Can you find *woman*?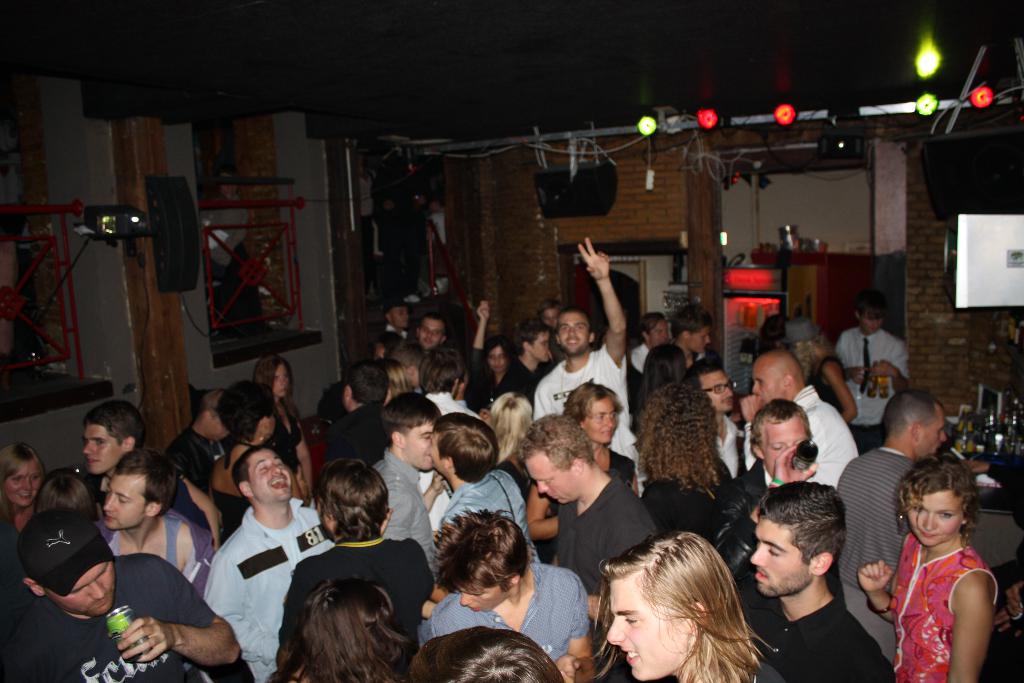
Yes, bounding box: {"x1": 257, "y1": 354, "x2": 316, "y2": 495}.
